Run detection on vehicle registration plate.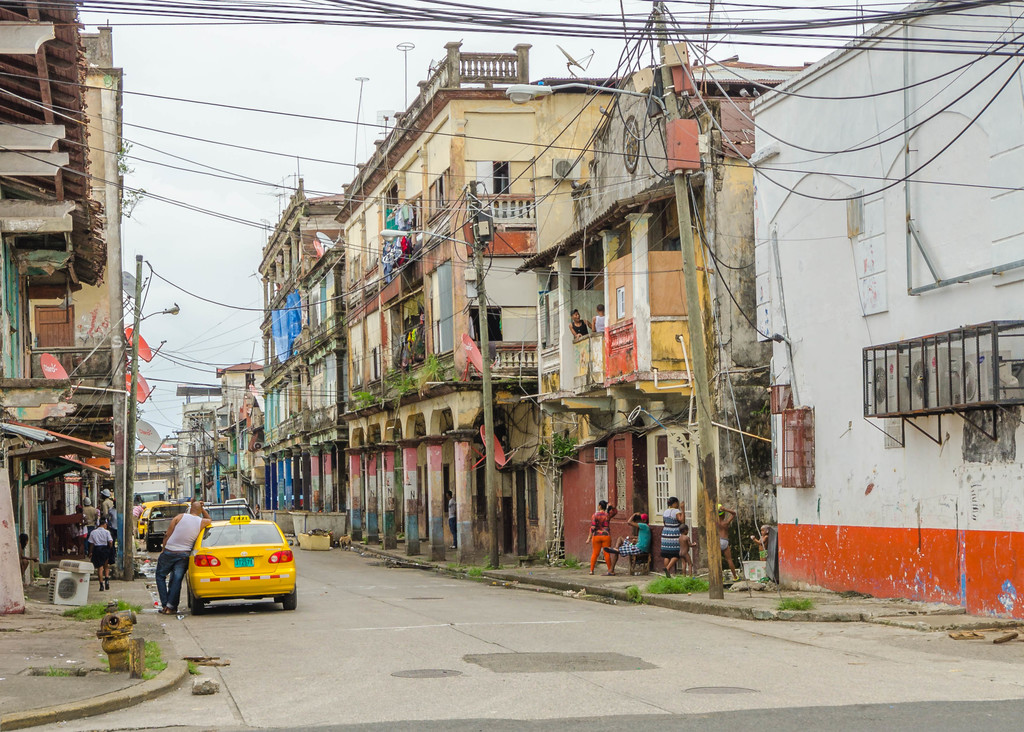
Result: bbox=[232, 555, 252, 568].
